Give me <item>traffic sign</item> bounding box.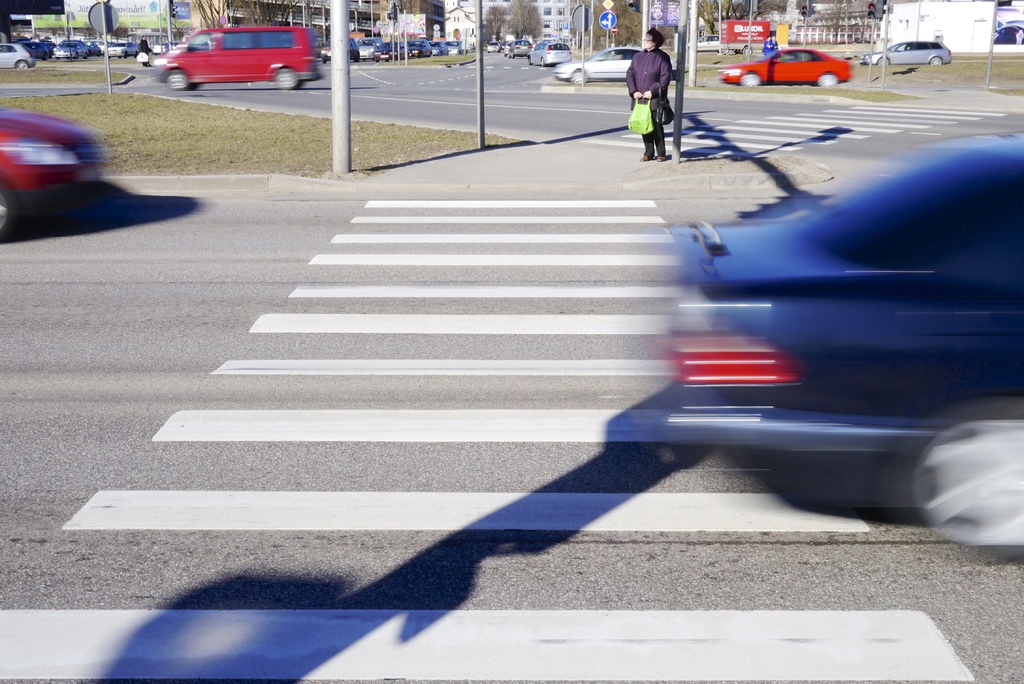
BBox(146, 0, 161, 14).
